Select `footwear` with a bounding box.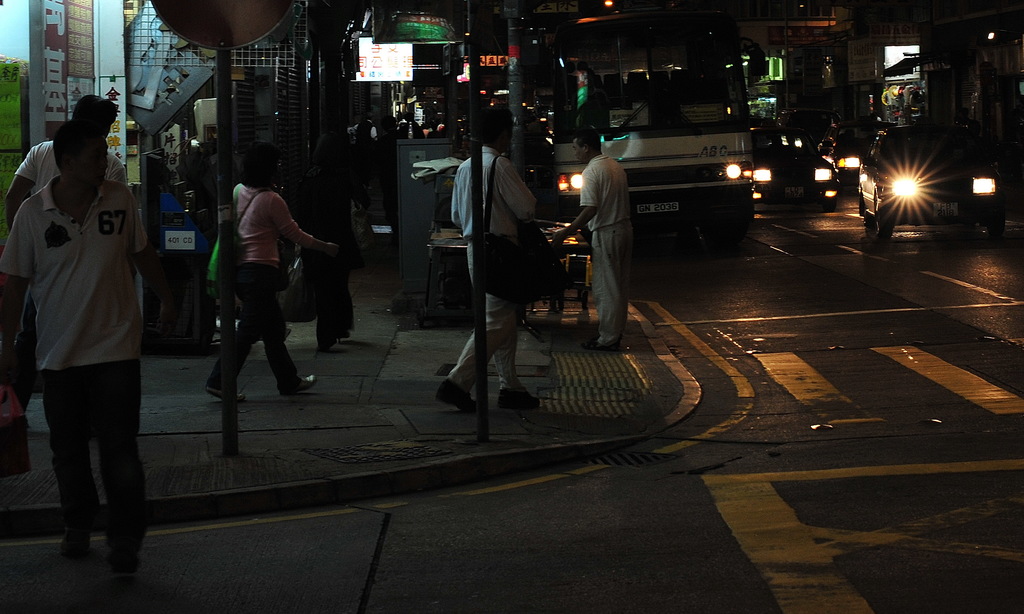
pyautogui.locateOnScreen(436, 381, 491, 416).
